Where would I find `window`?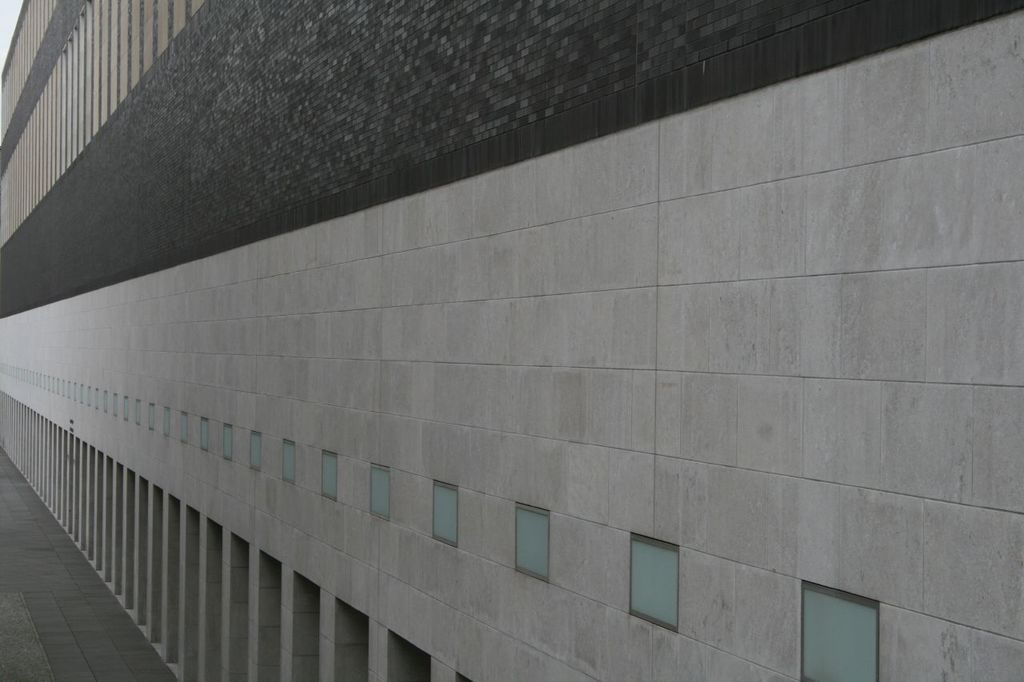
At 629,532,690,624.
